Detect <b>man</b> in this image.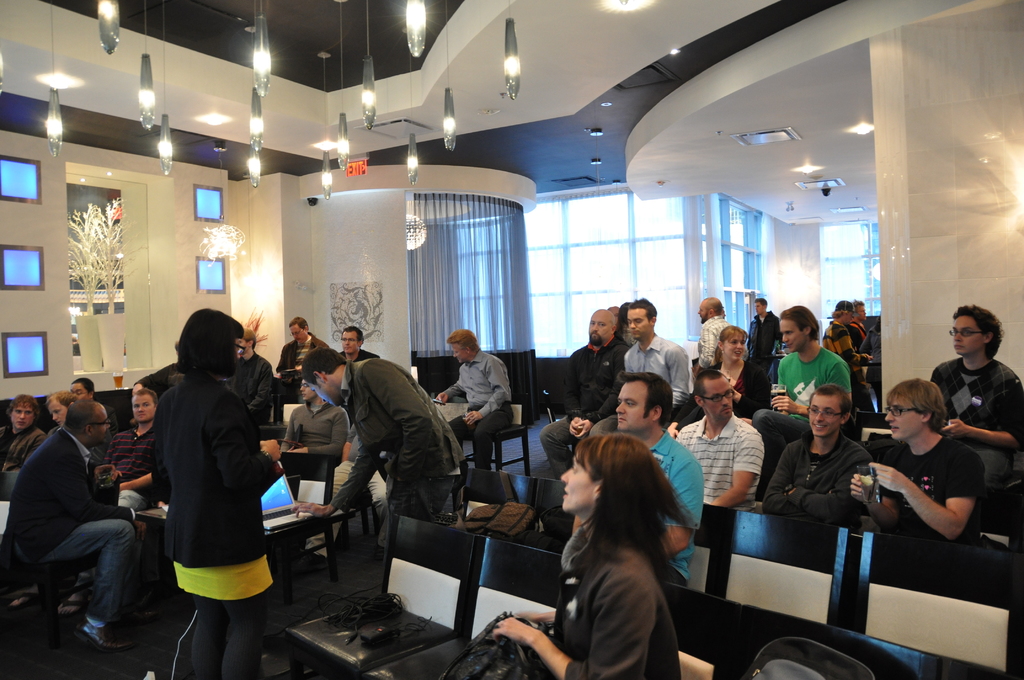
Detection: bbox=[750, 305, 850, 494].
